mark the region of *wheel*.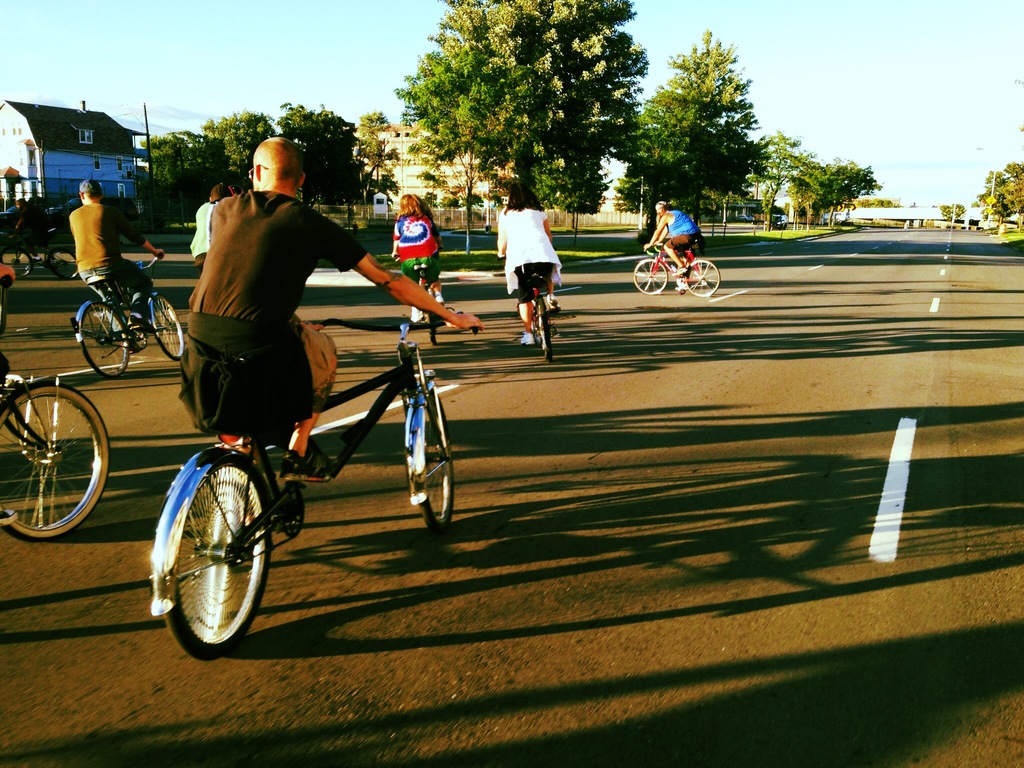
Region: 531,314,540,346.
